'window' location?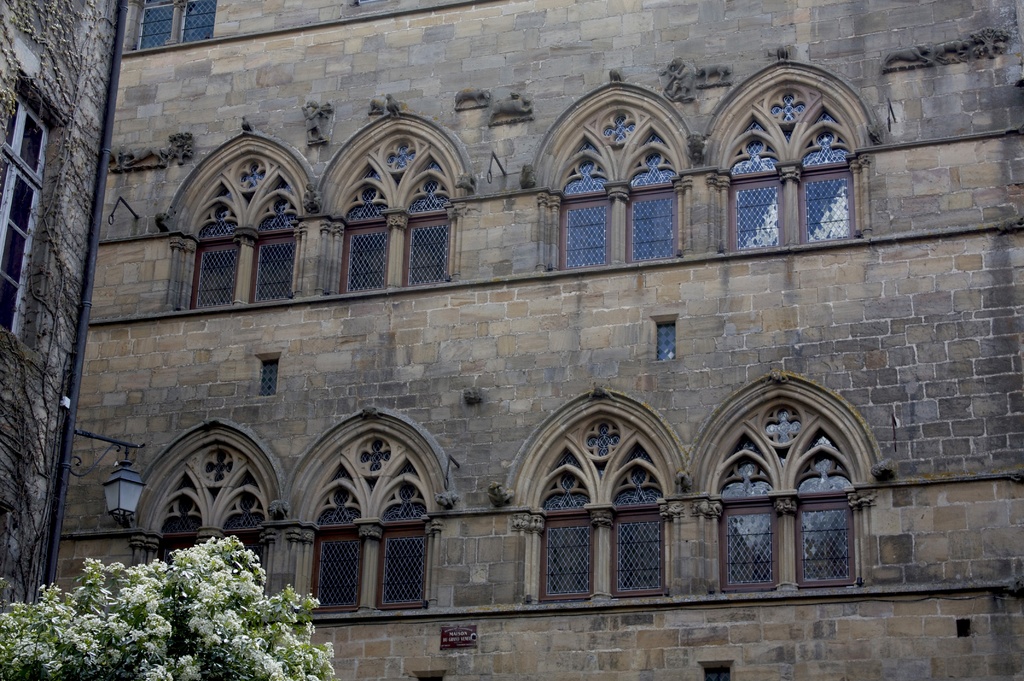
x1=559, y1=110, x2=677, y2=261
